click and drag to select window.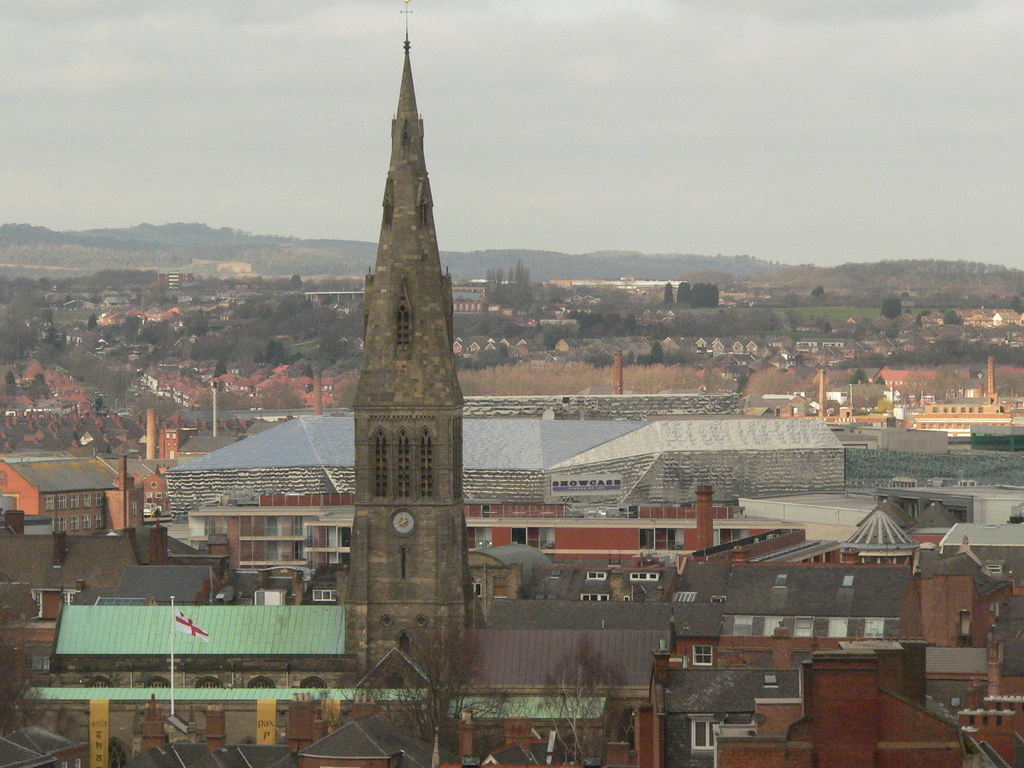
Selection: (689, 714, 721, 756).
